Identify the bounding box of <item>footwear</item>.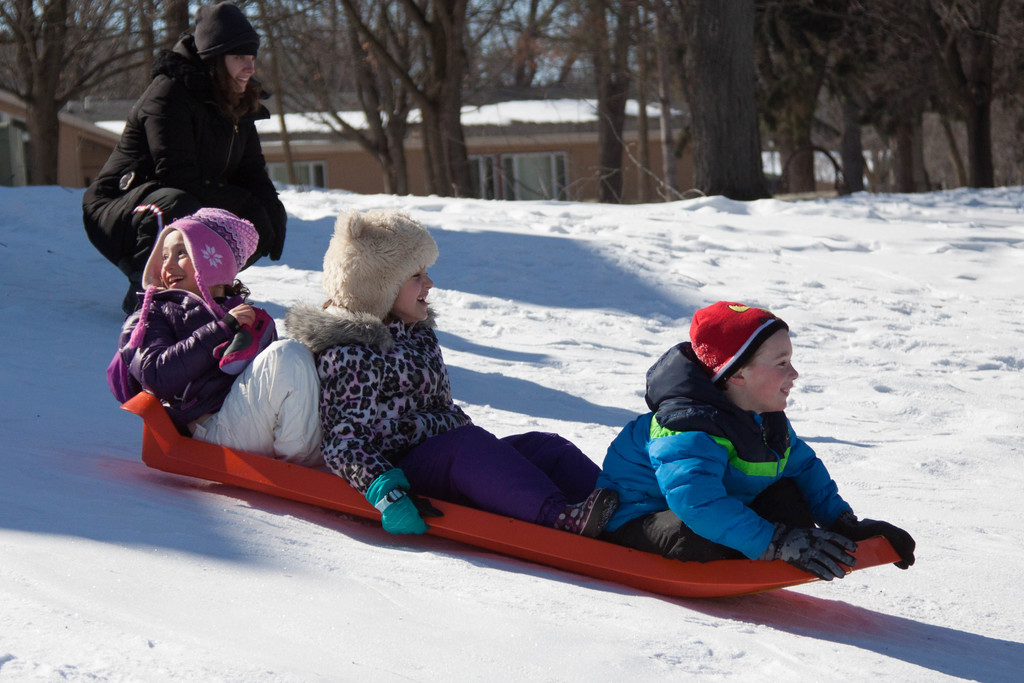
box=[554, 486, 621, 536].
